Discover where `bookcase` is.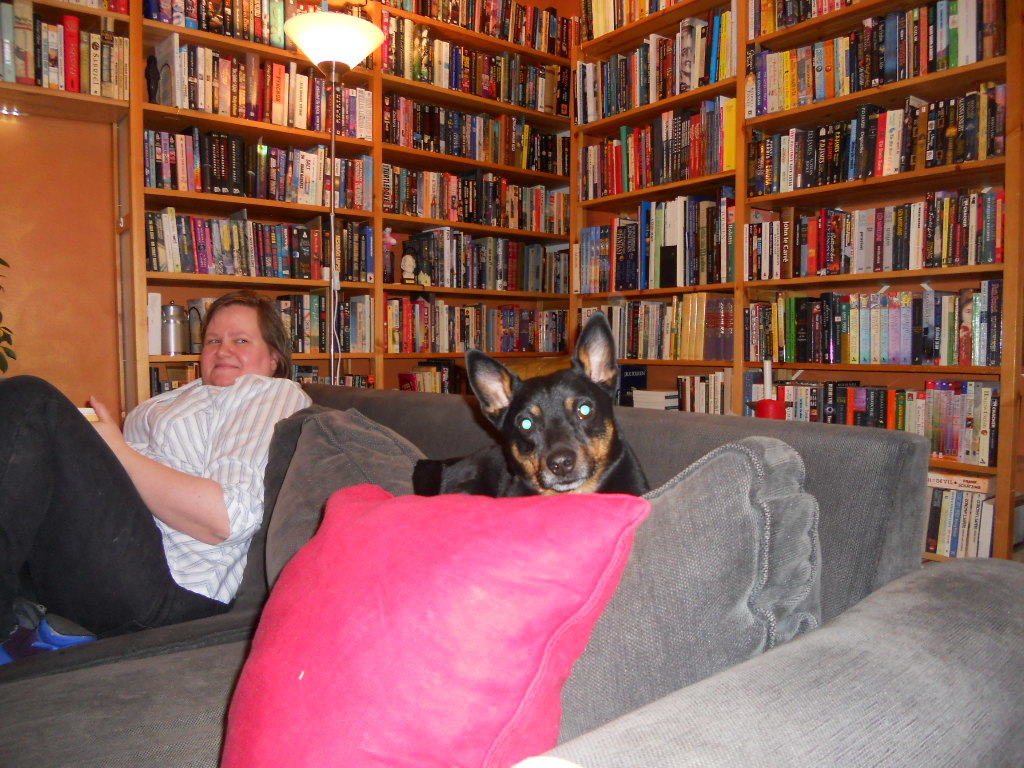
Discovered at [0,0,1023,568].
